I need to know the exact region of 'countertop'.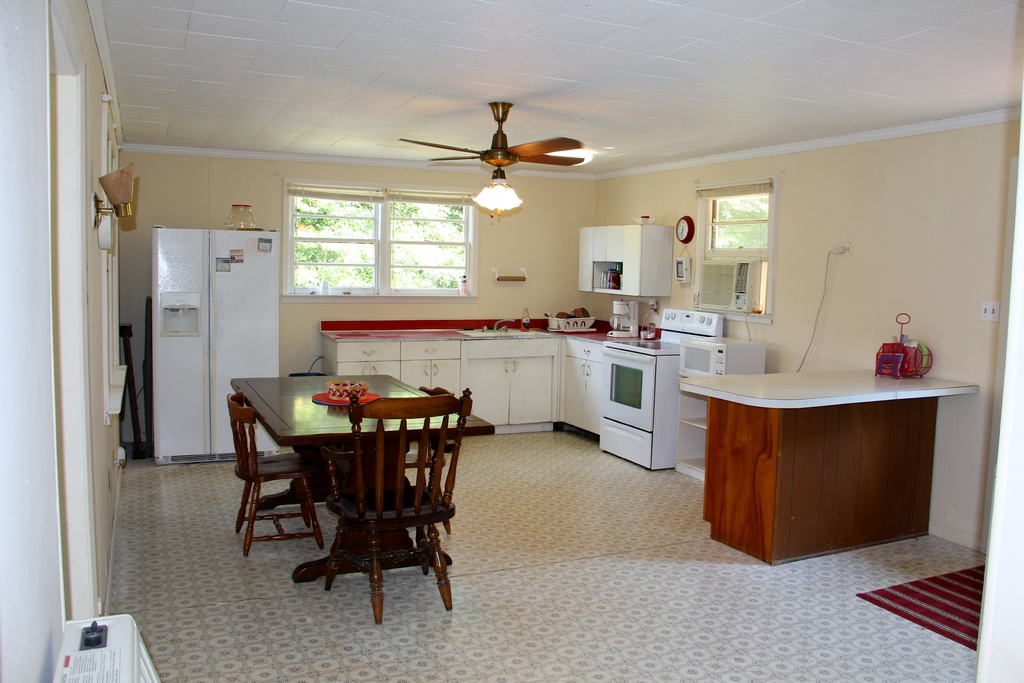
Region: {"x1": 318, "y1": 313, "x2": 681, "y2": 473}.
